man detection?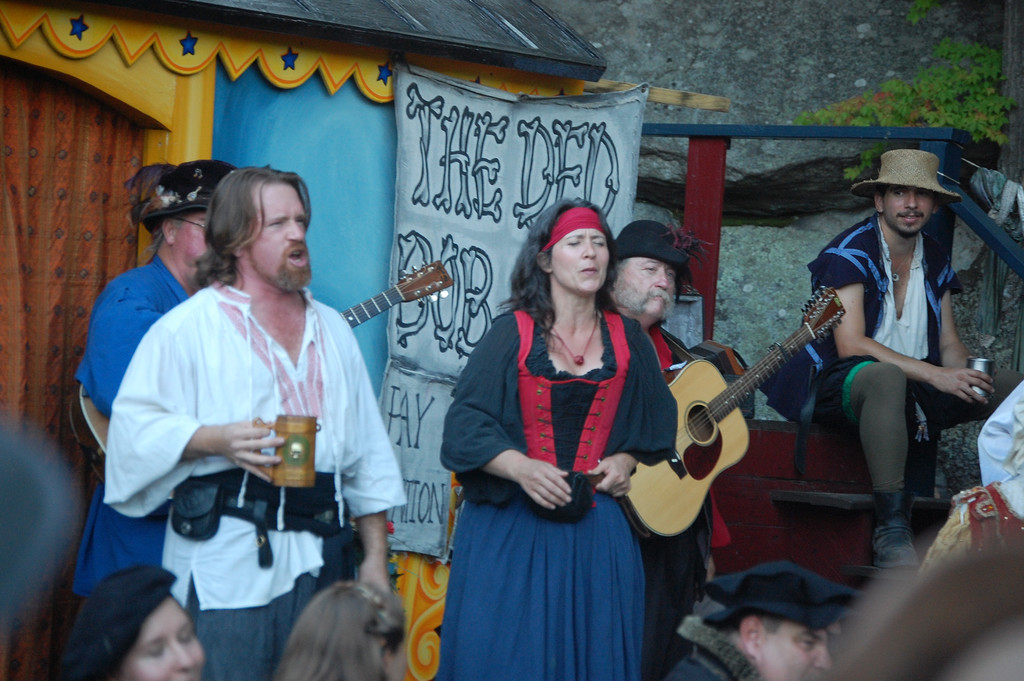
803:149:1023:560
